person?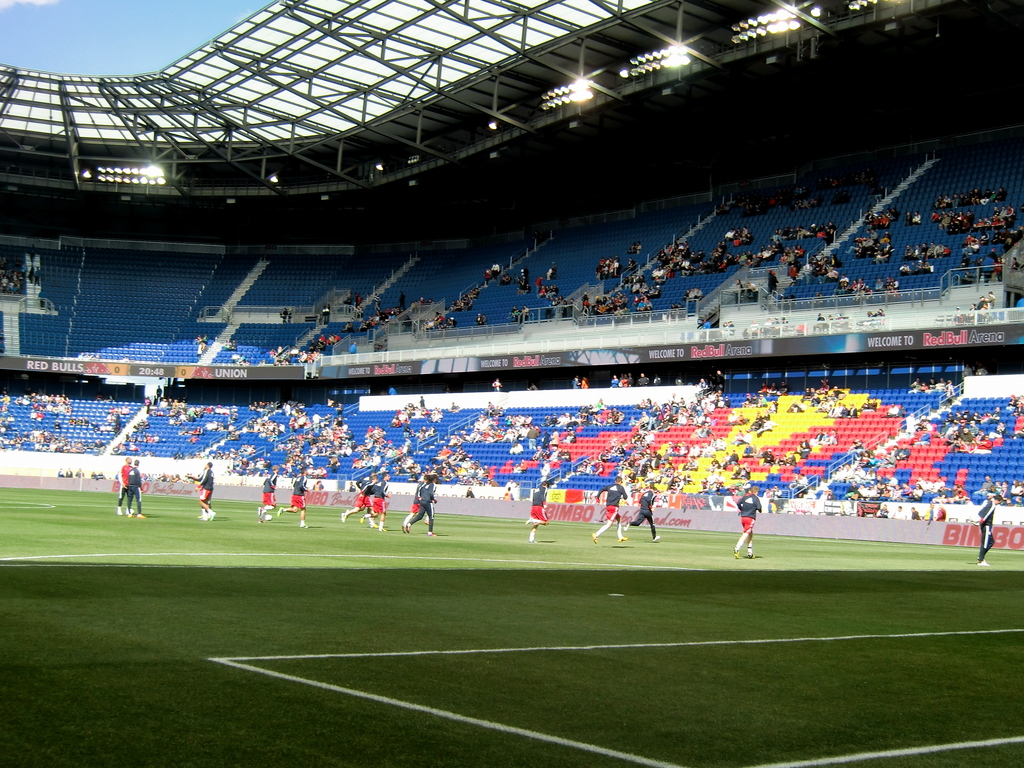
Rect(276, 470, 310, 528)
